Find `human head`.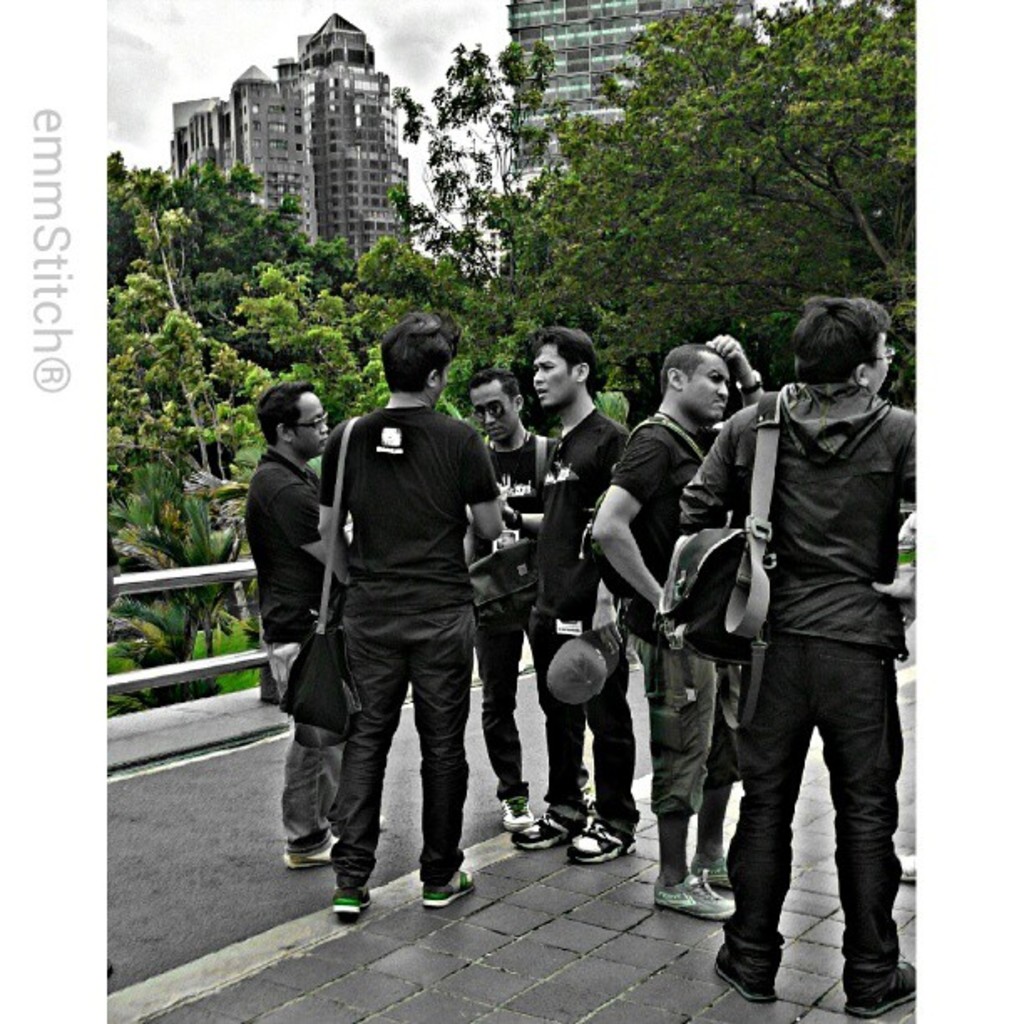
box(532, 328, 602, 410).
